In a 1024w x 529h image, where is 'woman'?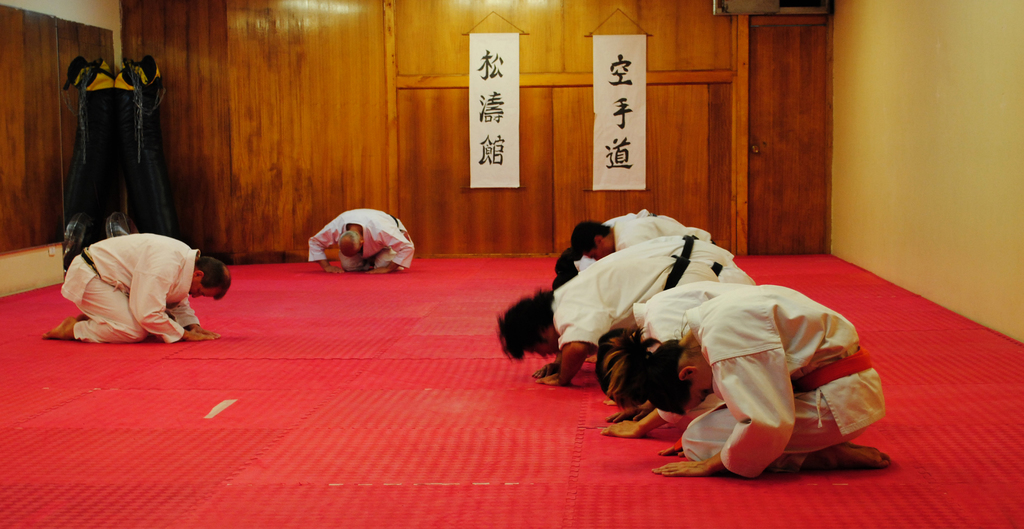
box(54, 200, 214, 339).
